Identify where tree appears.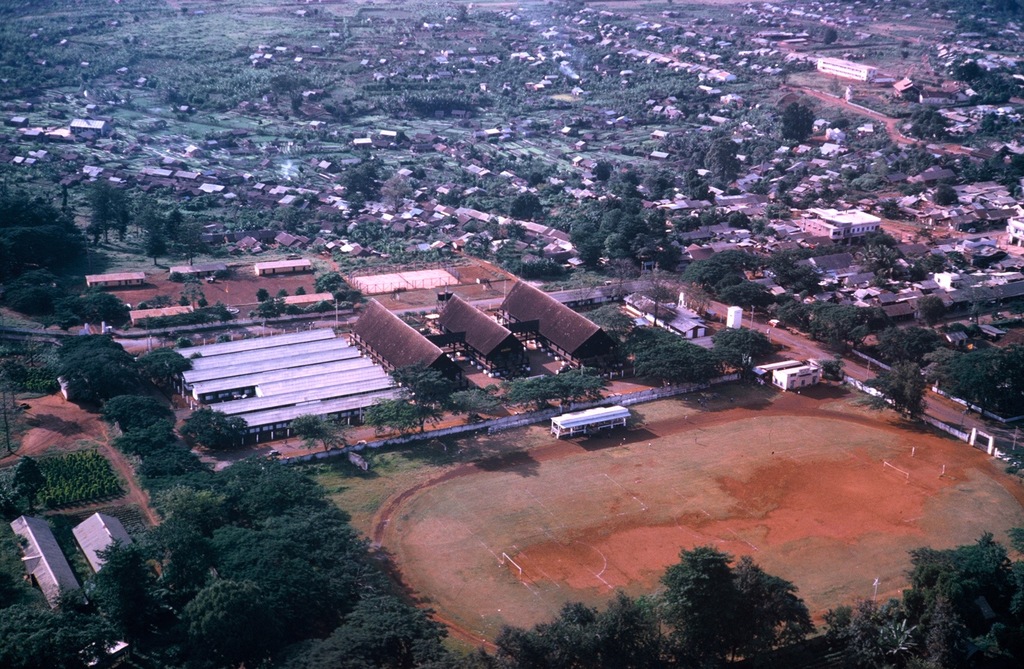
Appears at select_region(564, 161, 678, 272).
